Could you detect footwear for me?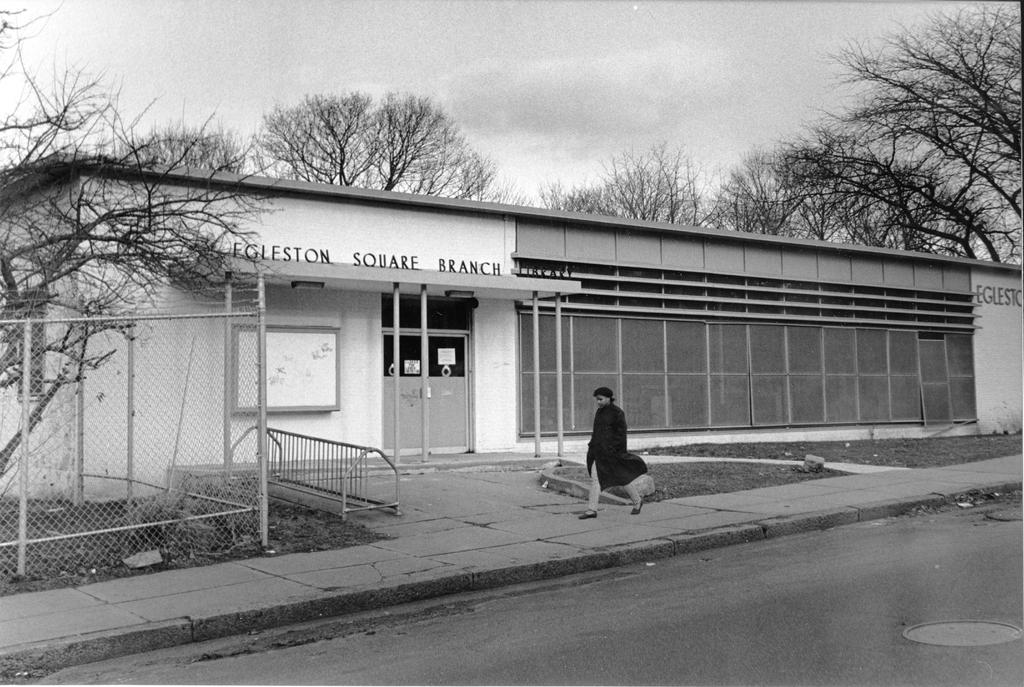
Detection result: 579/512/596/521.
